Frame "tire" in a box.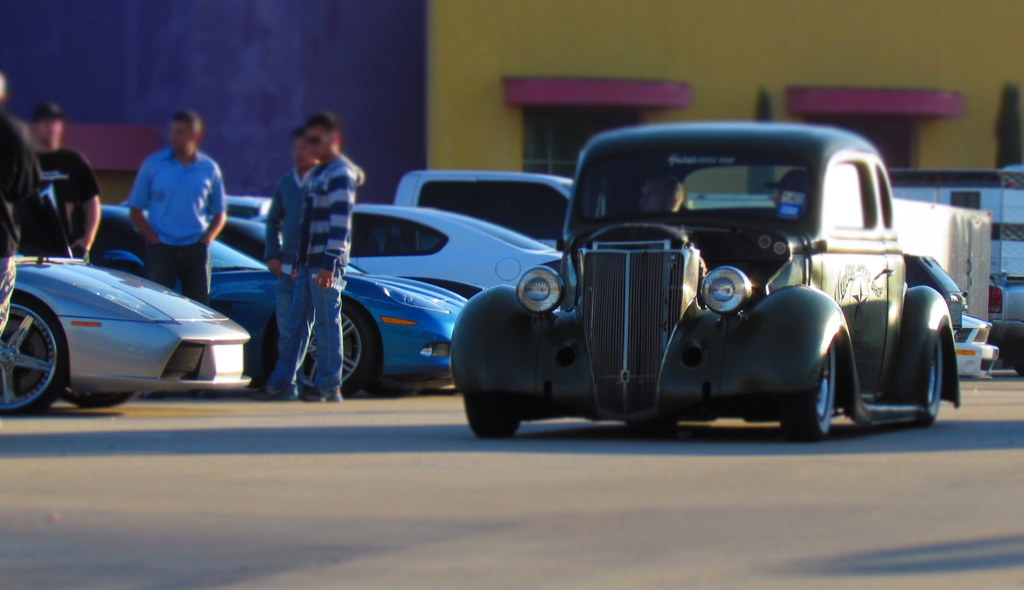
box(463, 398, 523, 437).
